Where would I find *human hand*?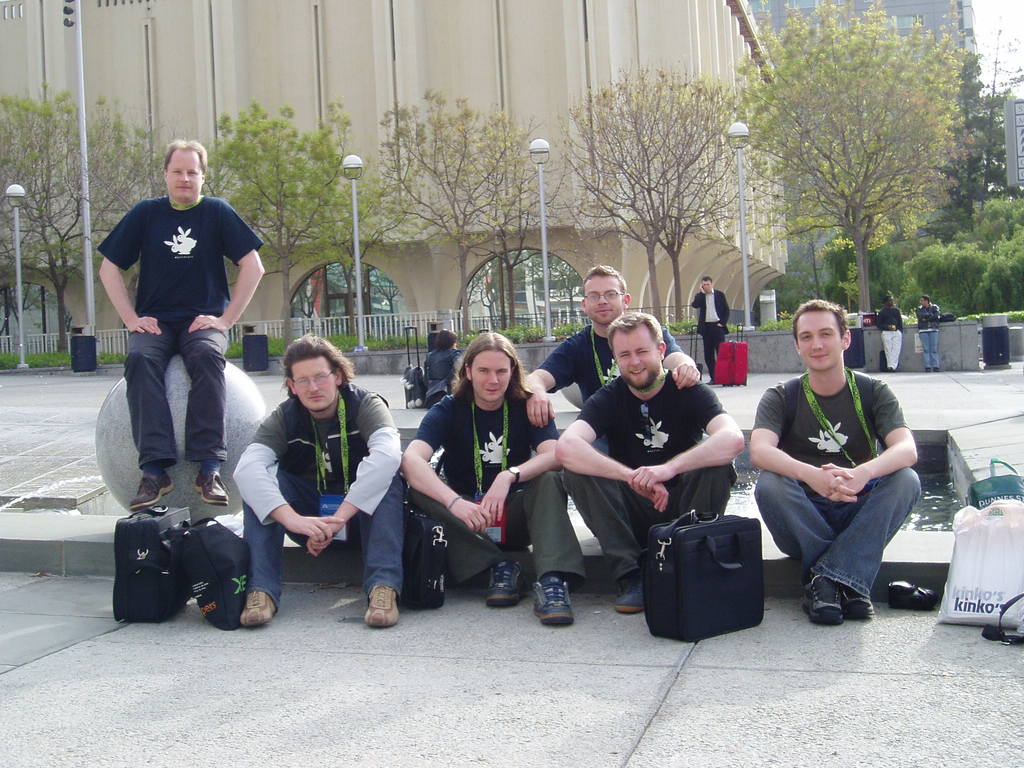
At crop(452, 500, 490, 534).
